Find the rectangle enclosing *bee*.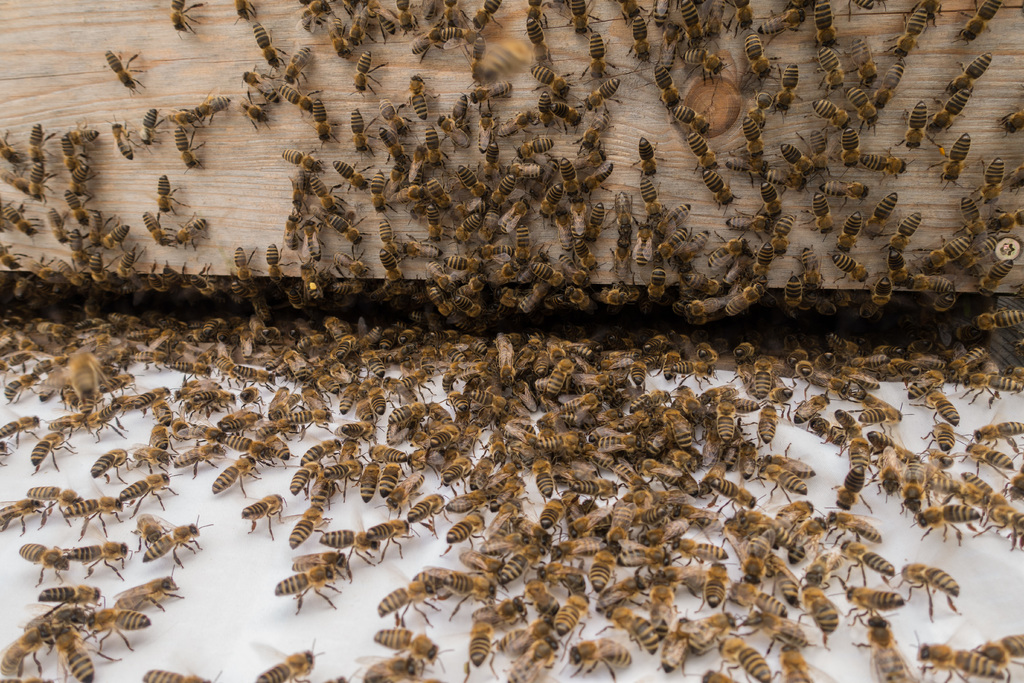
locate(250, 639, 324, 682).
